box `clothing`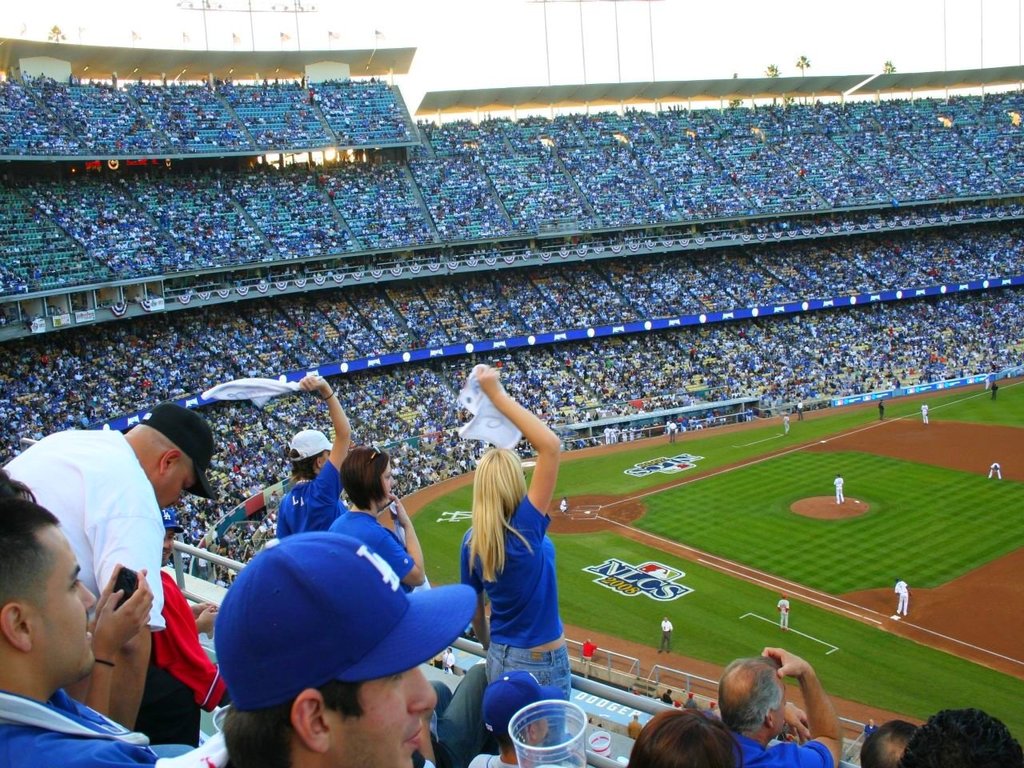
x1=834, y1=479, x2=844, y2=505
